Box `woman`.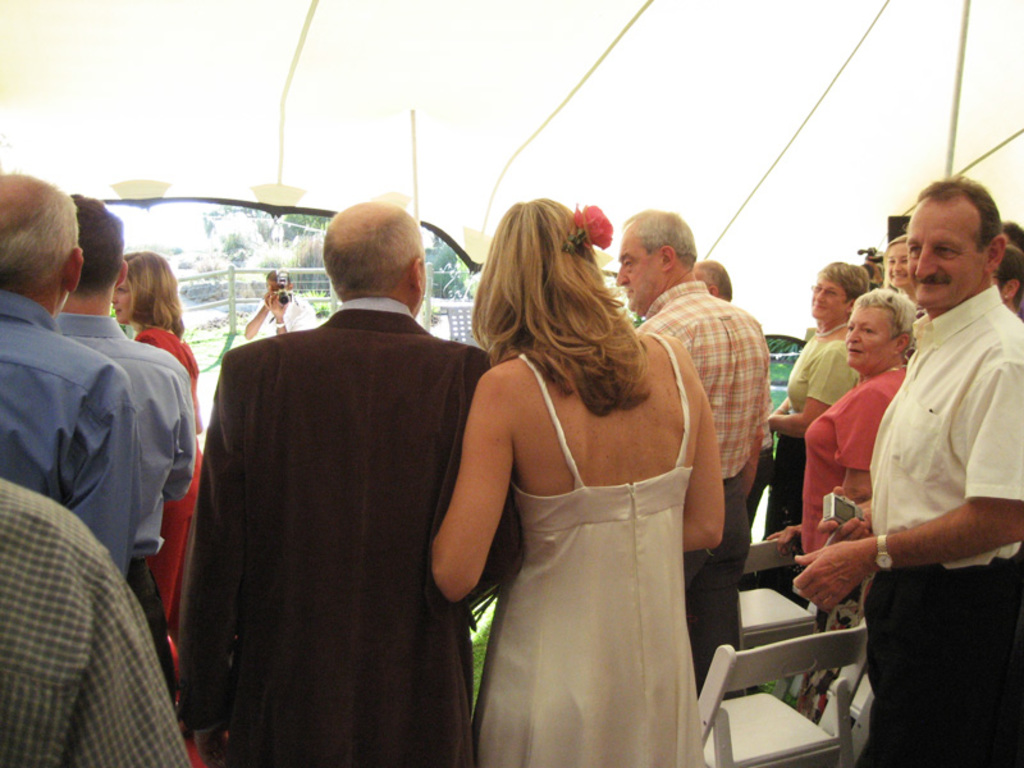
{"x1": 102, "y1": 250, "x2": 201, "y2": 658}.
